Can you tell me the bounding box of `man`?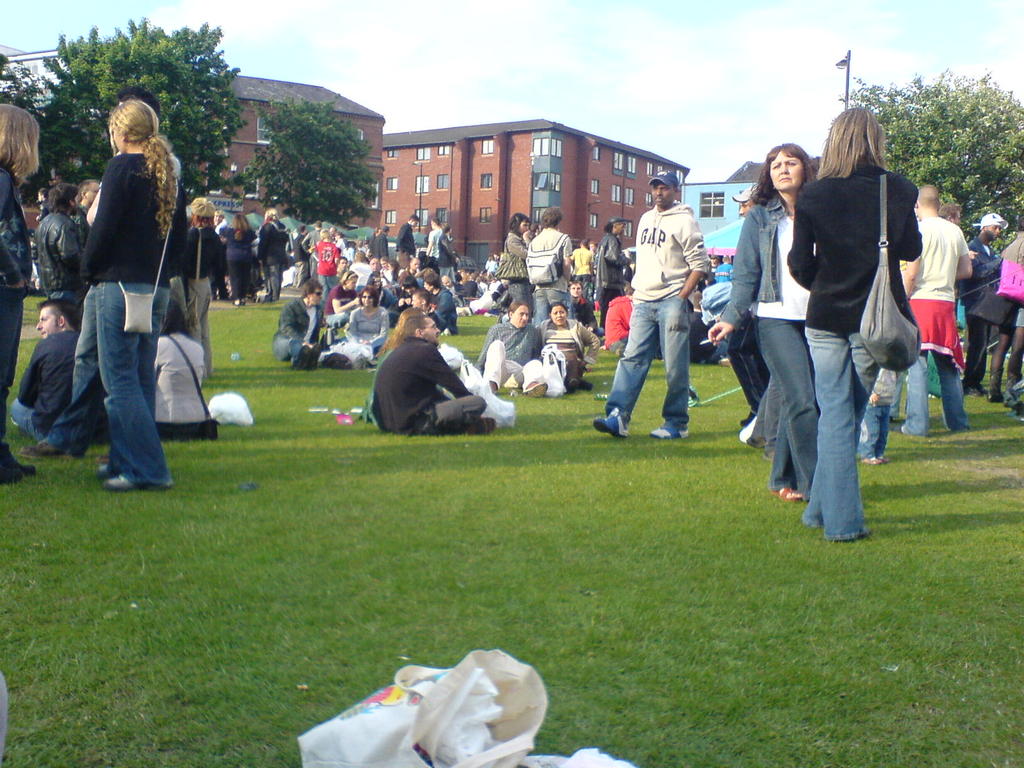
<bbox>611, 171, 717, 445</bbox>.
